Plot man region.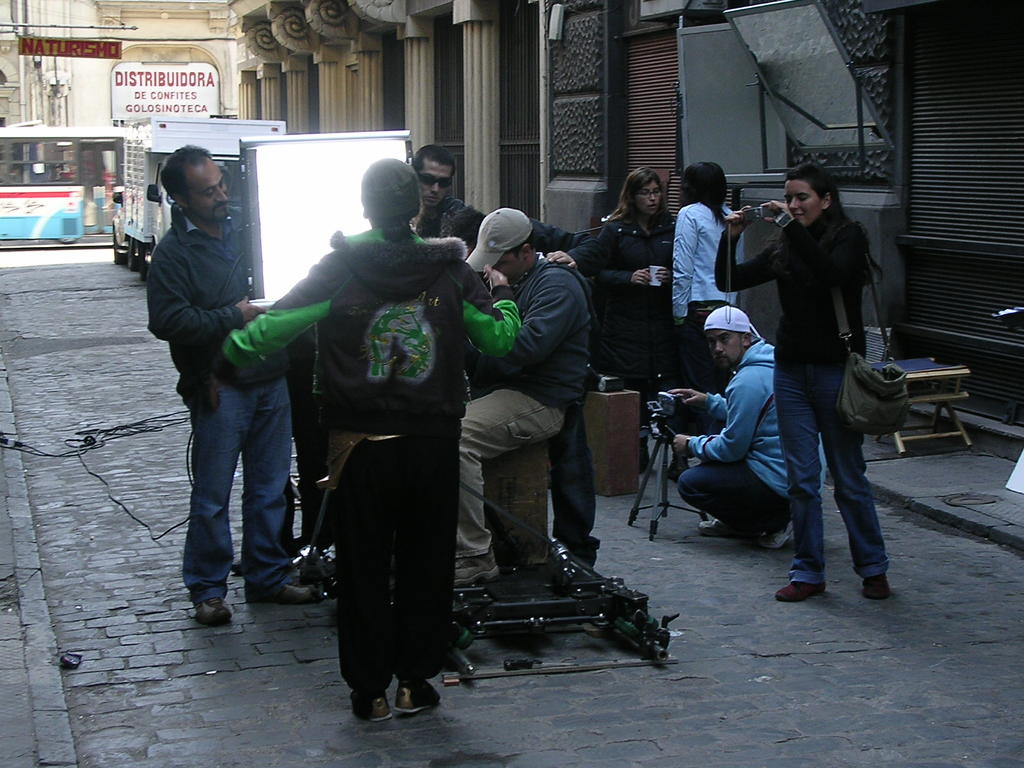
Plotted at <region>408, 143, 467, 236</region>.
